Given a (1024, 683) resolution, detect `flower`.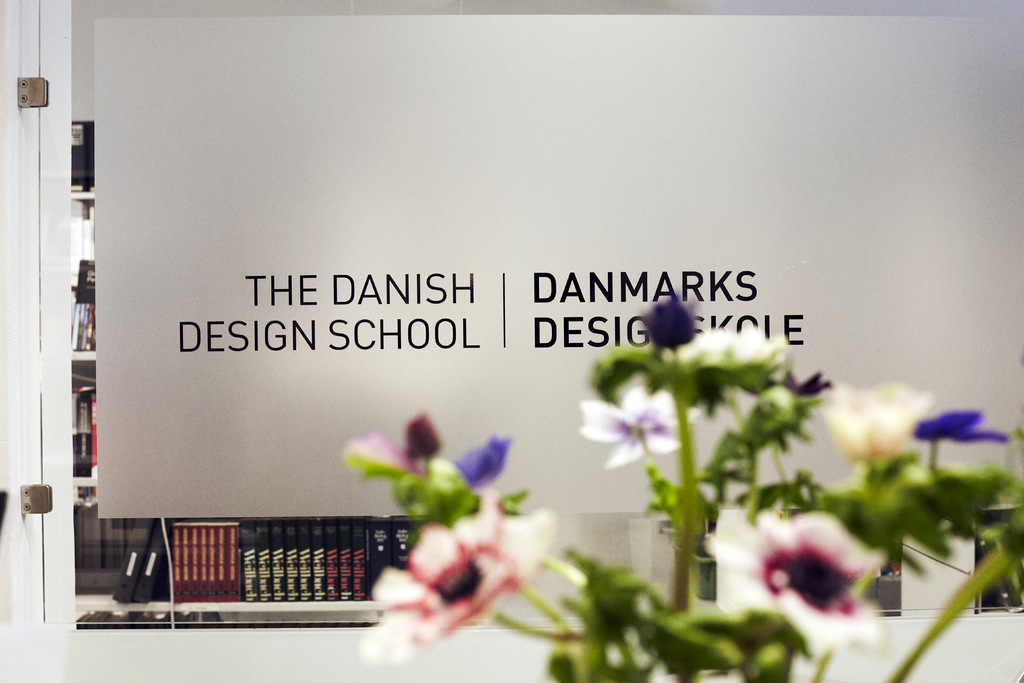
BBox(738, 508, 888, 636).
